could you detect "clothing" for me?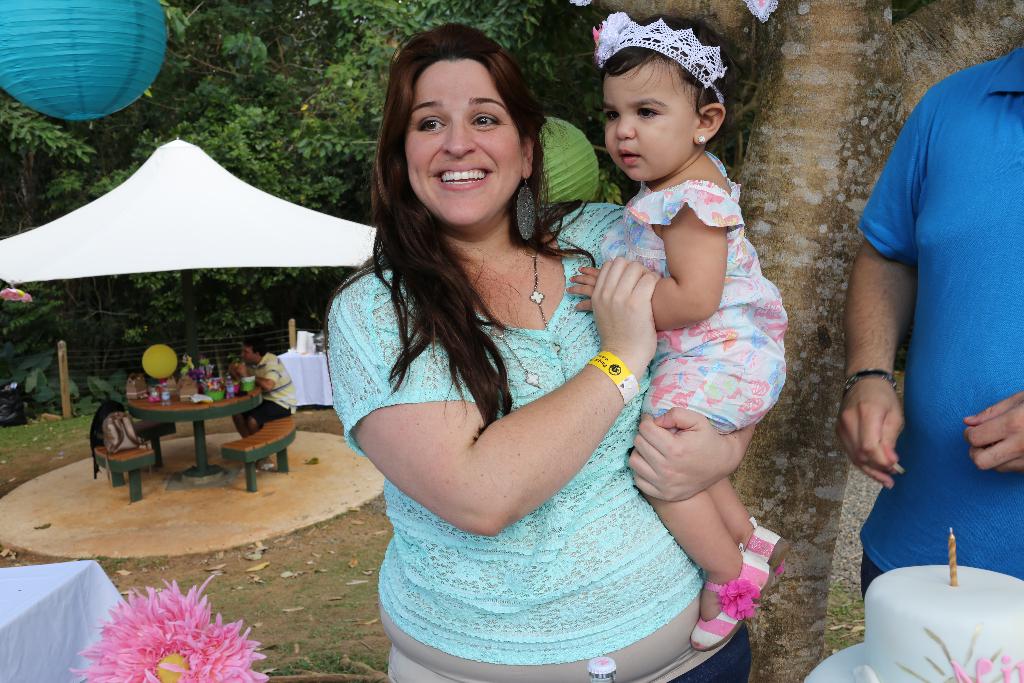
Detection result: box(242, 350, 294, 424).
